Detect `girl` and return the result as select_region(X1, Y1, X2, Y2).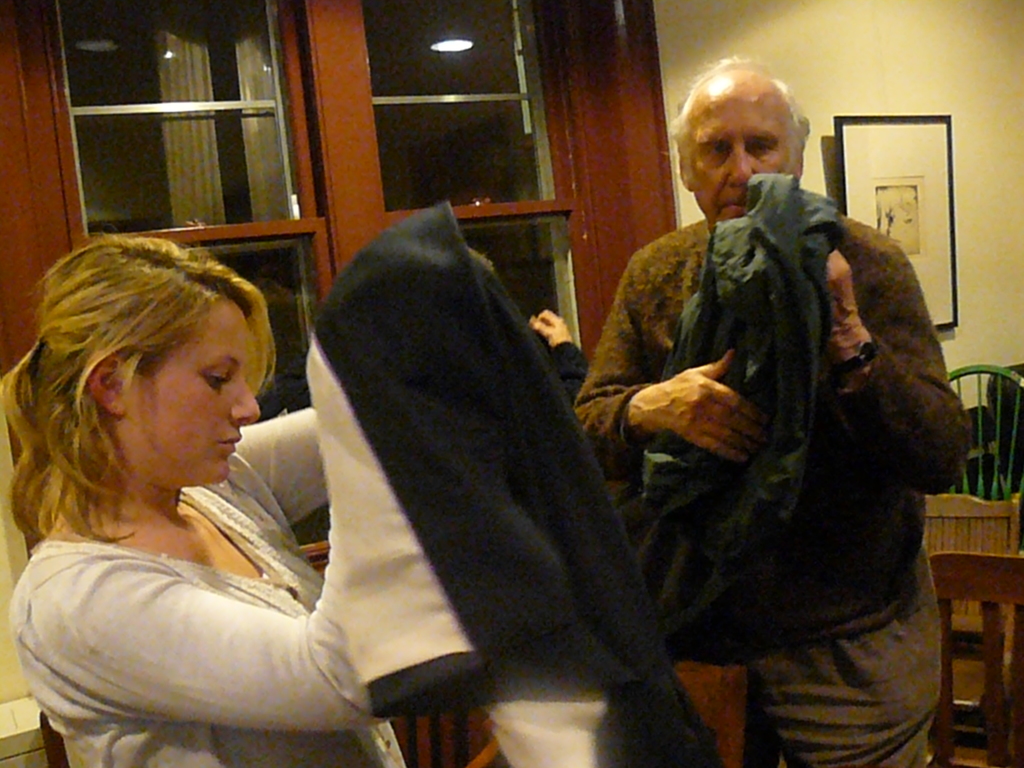
select_region(0, 236, 534, 767).
